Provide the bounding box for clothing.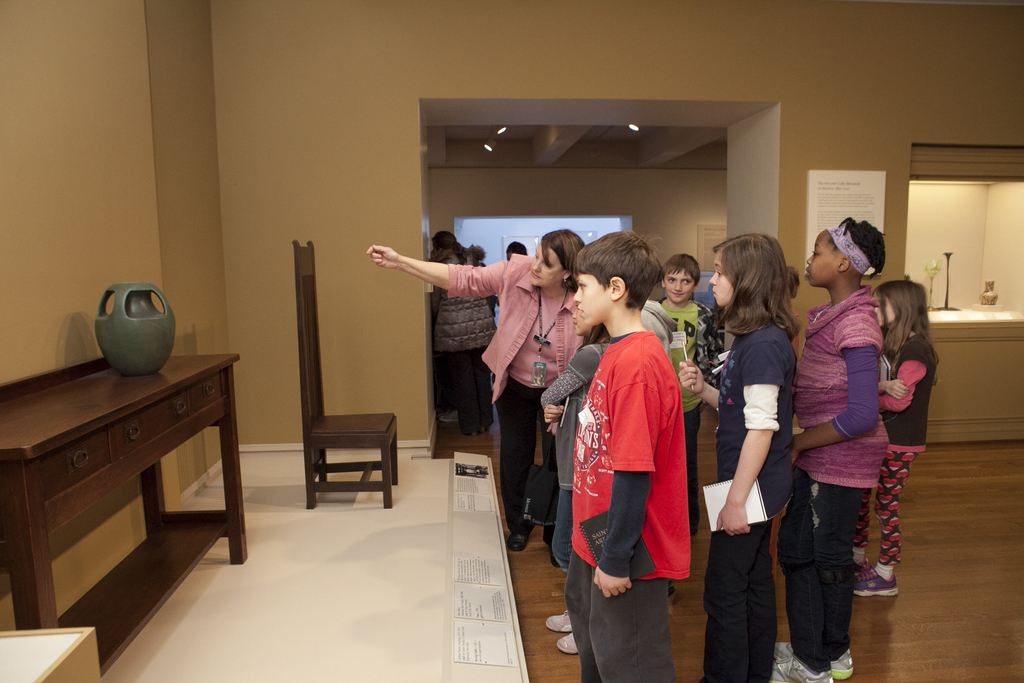
{"left": 778, "top": 285, "right": 885, "bottom": 672}.
